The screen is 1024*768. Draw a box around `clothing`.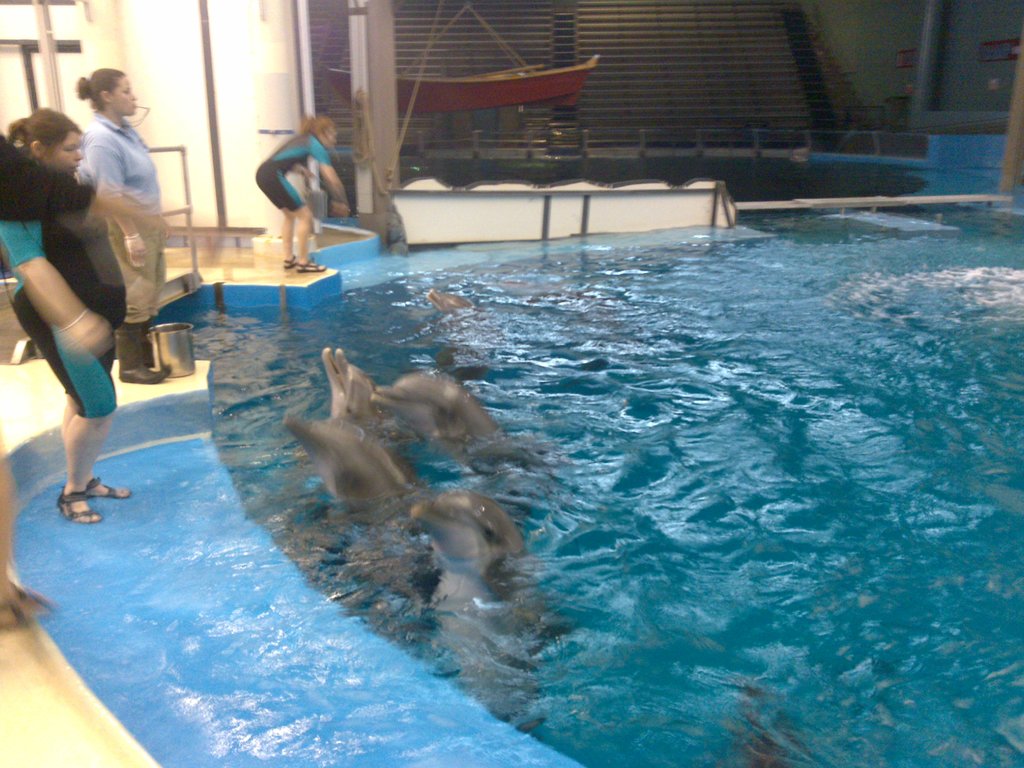
{"x1": 255, "y1": 129, "x2": 328, "y2": 206}.
